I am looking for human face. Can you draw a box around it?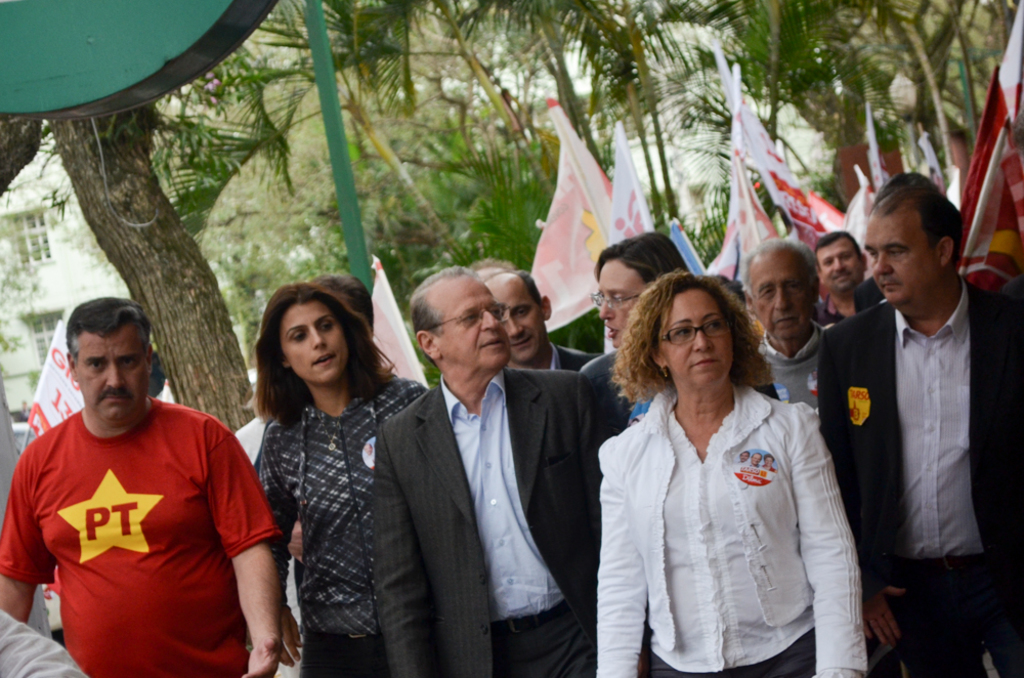
Sure, the bounding box is l=435, t=278, r=507, b=371.
